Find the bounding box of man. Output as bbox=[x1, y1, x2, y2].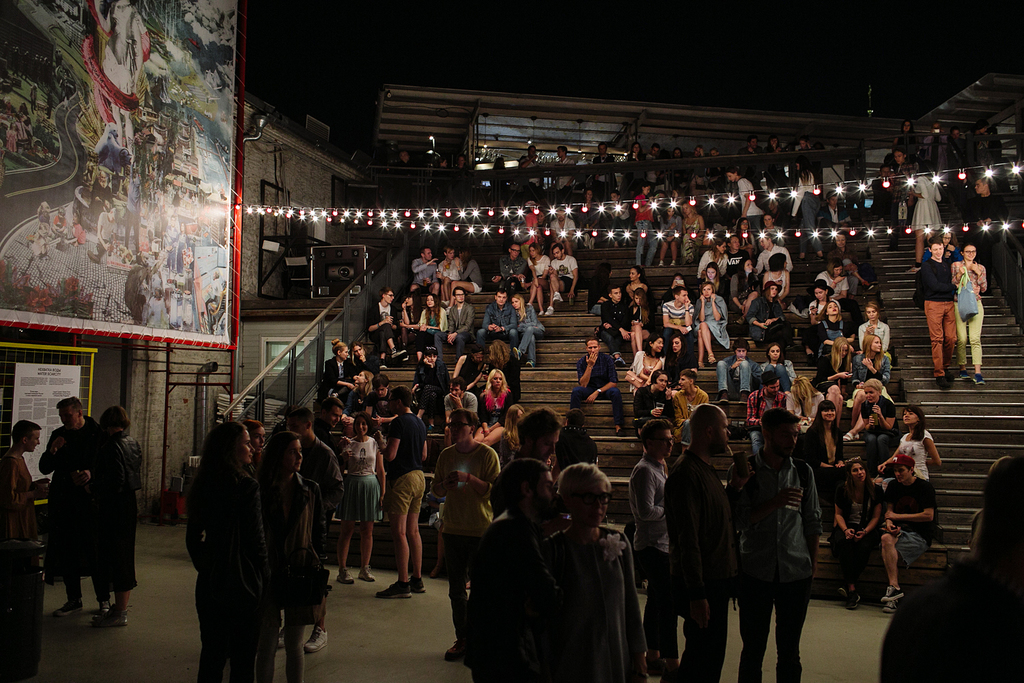
bbox=[40, 399, 113, 618].
